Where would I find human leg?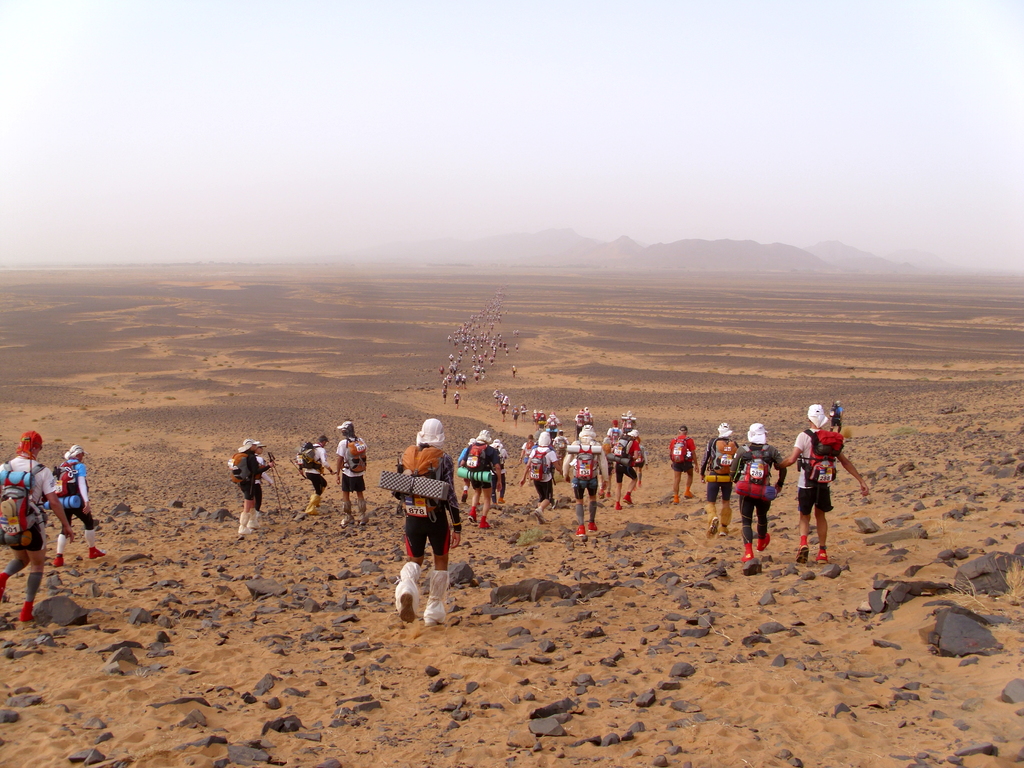
At (238,482,257,535).
